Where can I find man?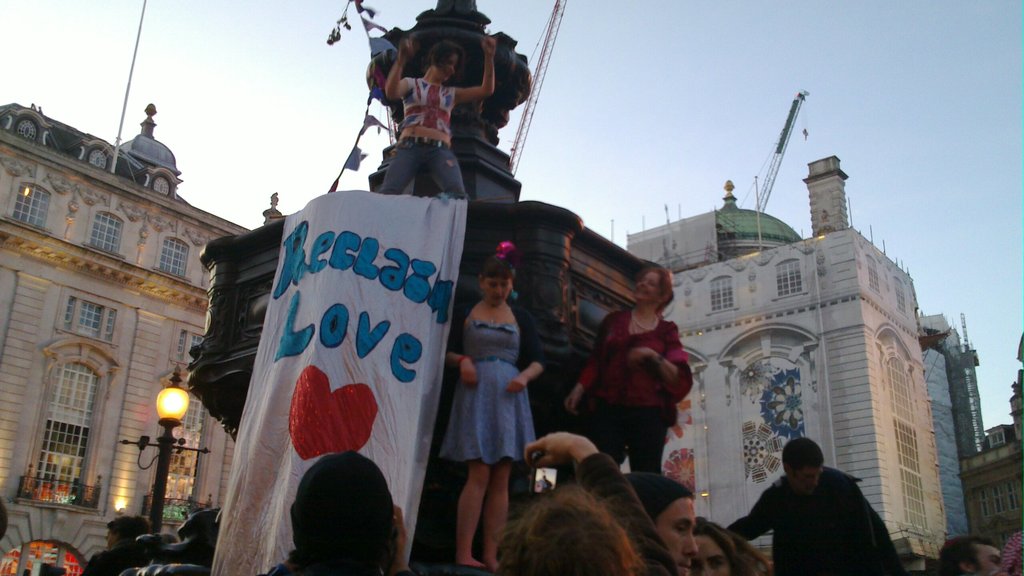
You can find it at x1=624, y1=476, x2=698, y2=575.
